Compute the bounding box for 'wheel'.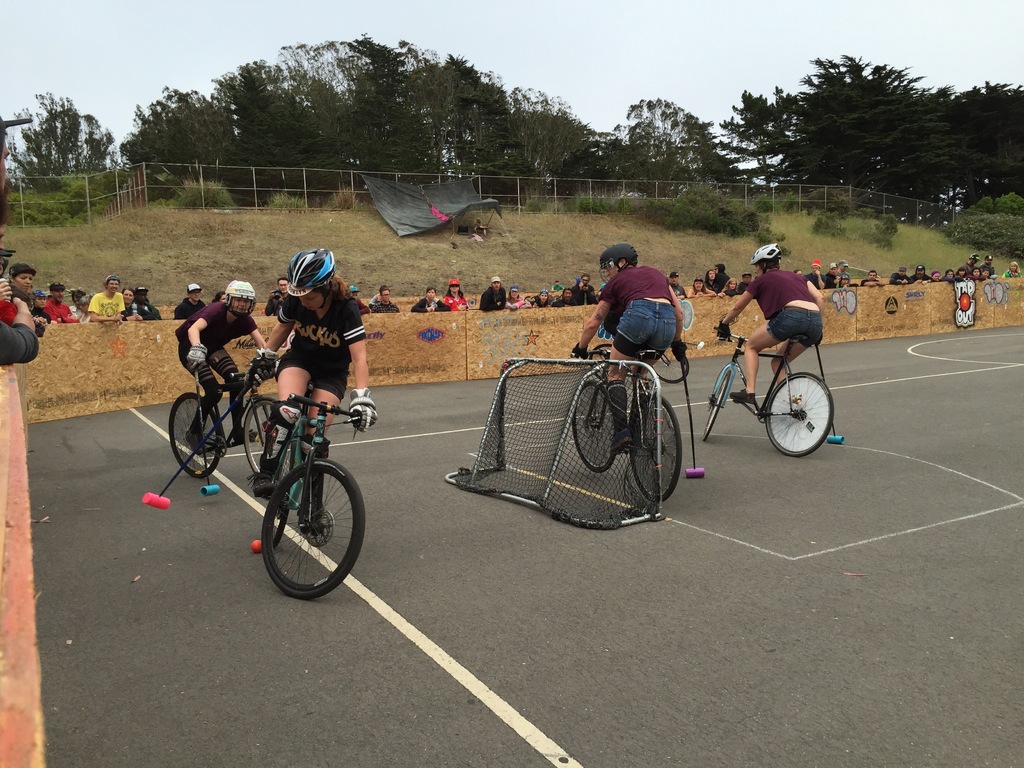
272/440/292/543.
